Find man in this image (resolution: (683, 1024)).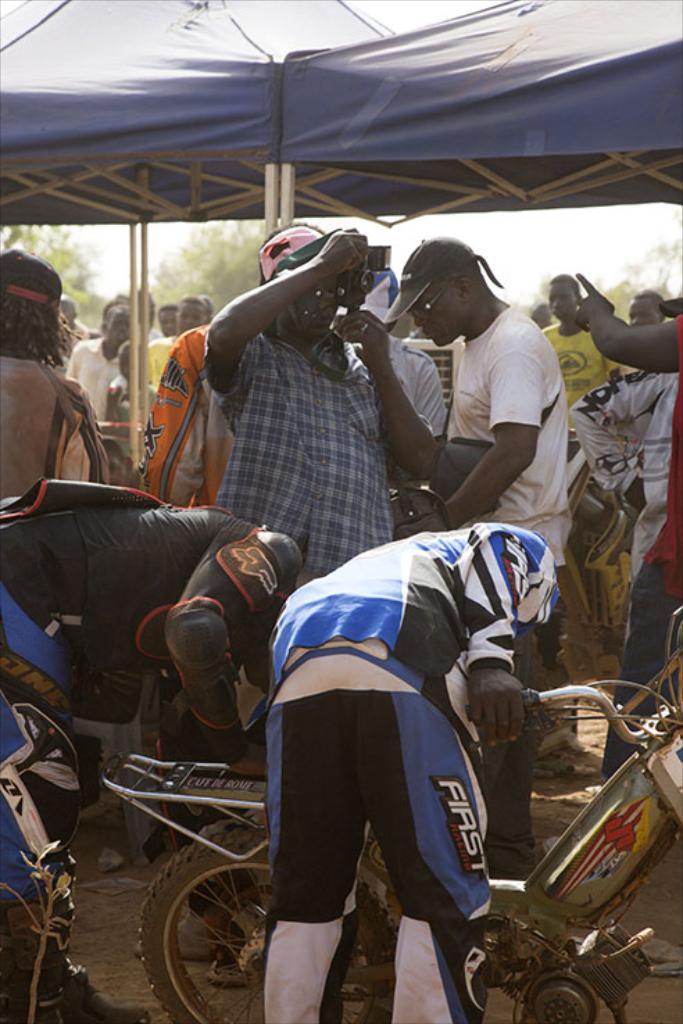
region(136, 218, 325, 508).
